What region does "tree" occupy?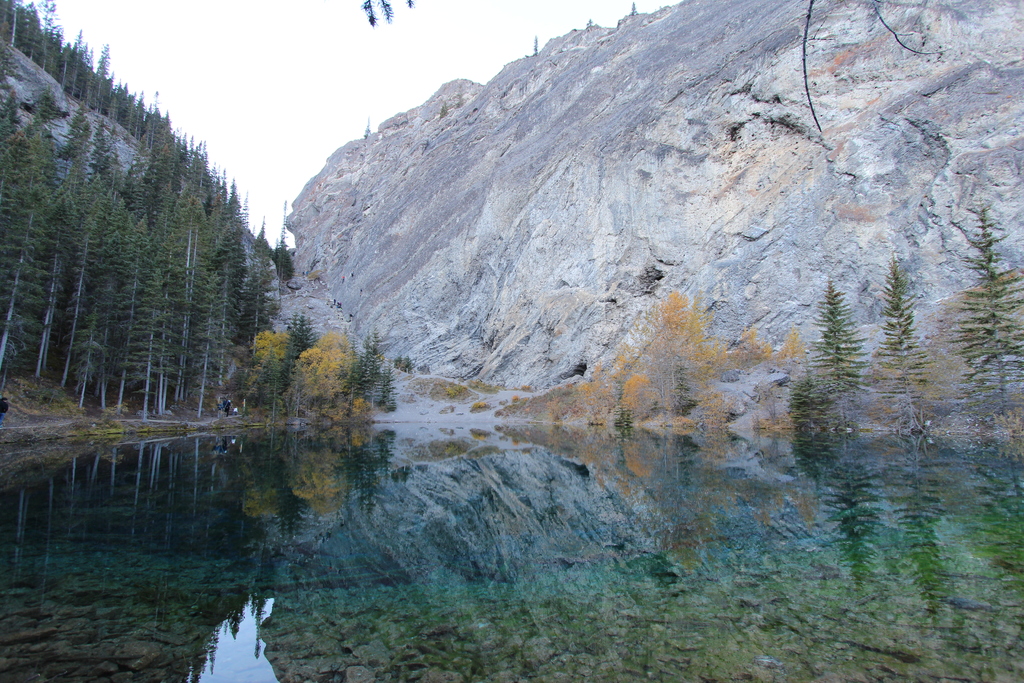
box=[185, 283, 230, 440].
